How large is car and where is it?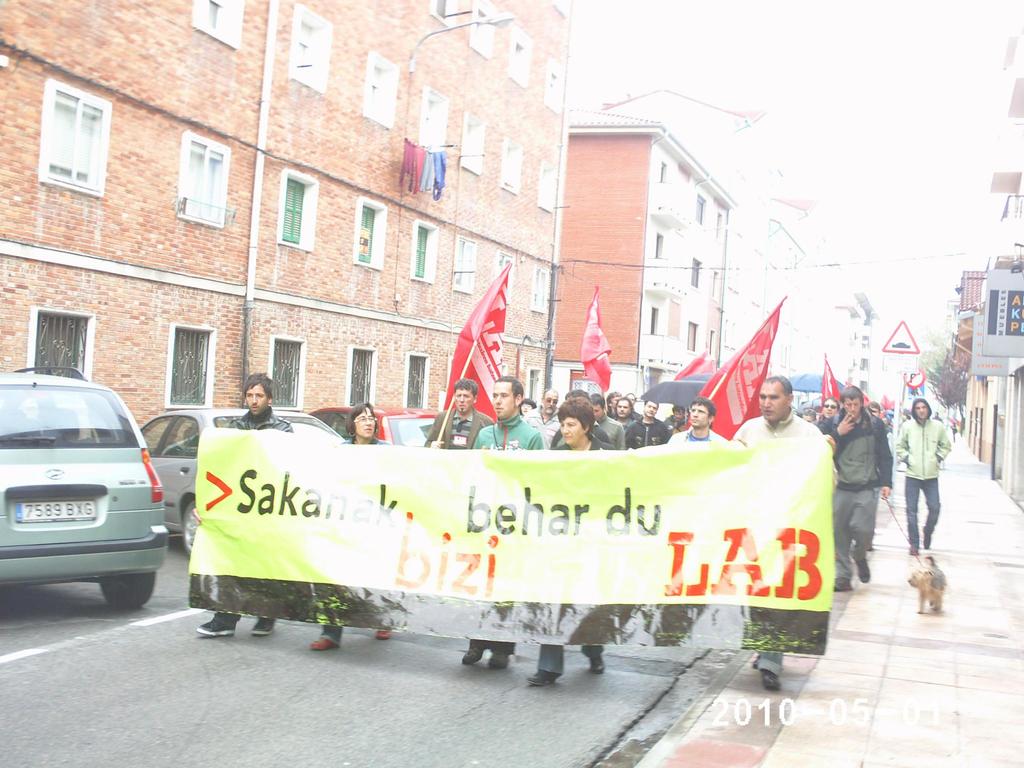
Bounding box: (left=143, top=409, right=382, bottom=561).
